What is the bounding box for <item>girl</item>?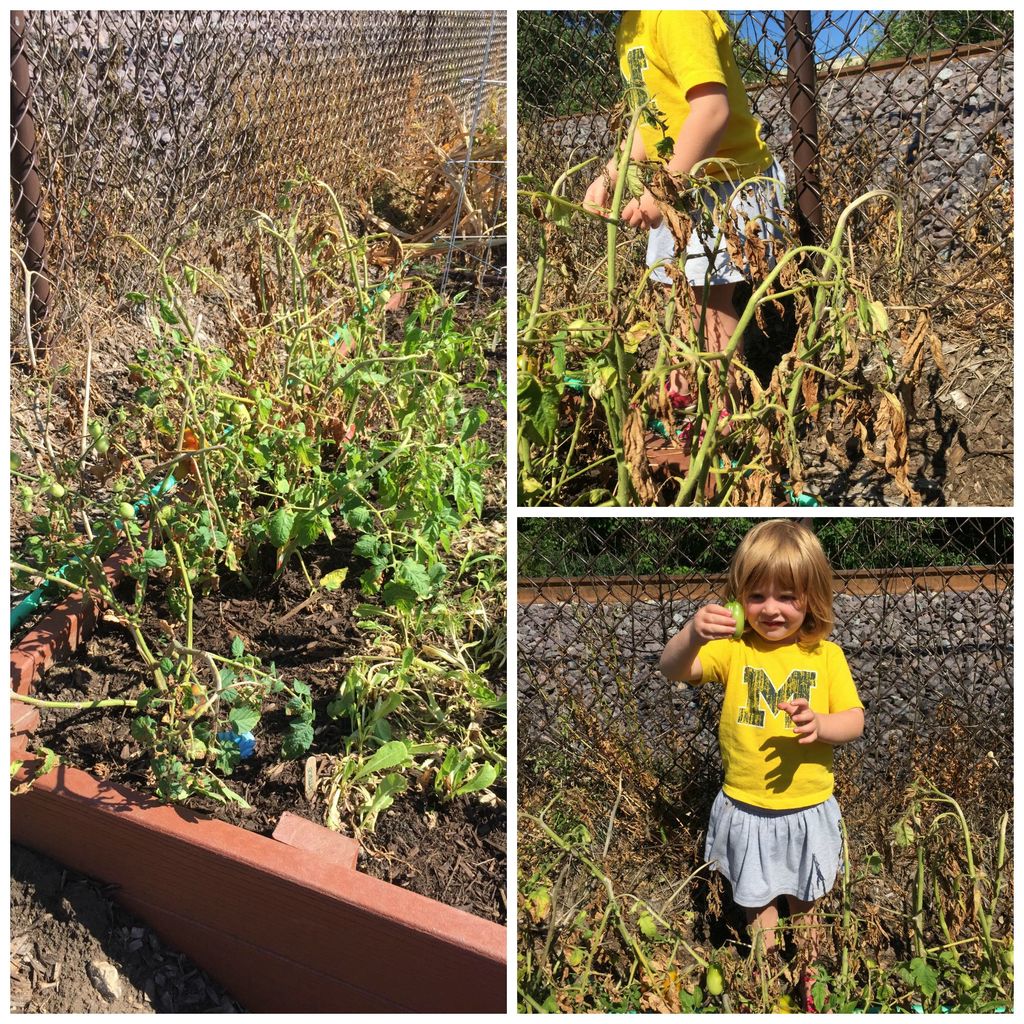
Rect(660, 524, 868, 949).
